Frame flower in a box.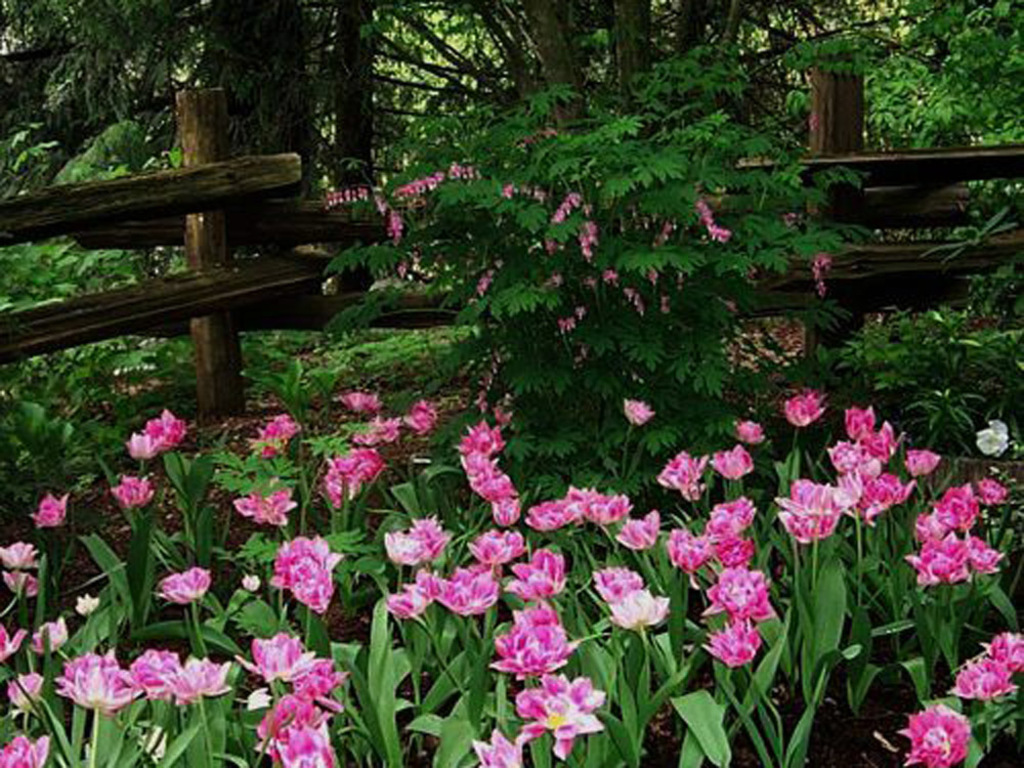
region(55, 650, 136, 706).
